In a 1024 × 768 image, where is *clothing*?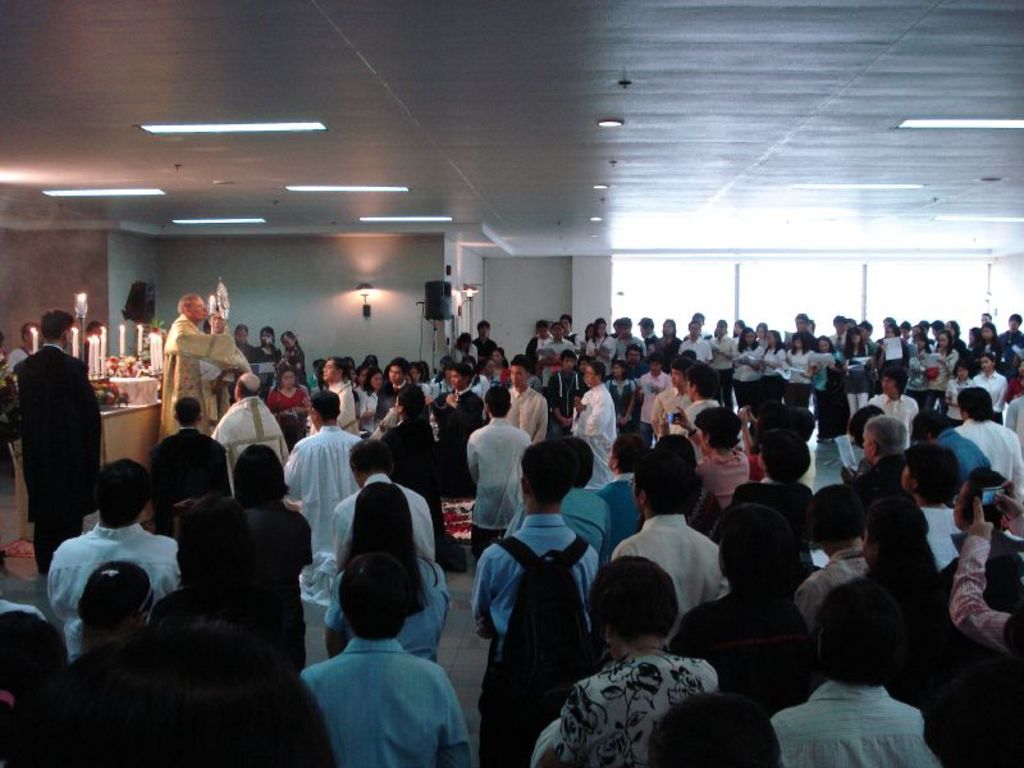
[970,371,1014,410].
